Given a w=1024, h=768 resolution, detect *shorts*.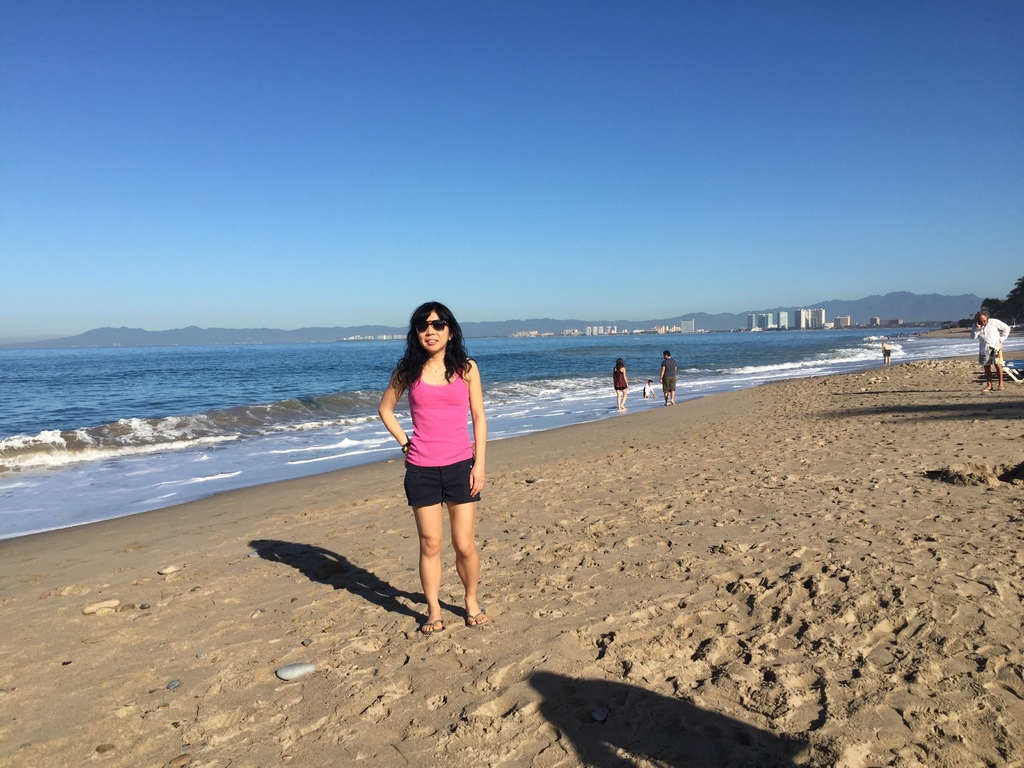
884, 348, 890, 356.
